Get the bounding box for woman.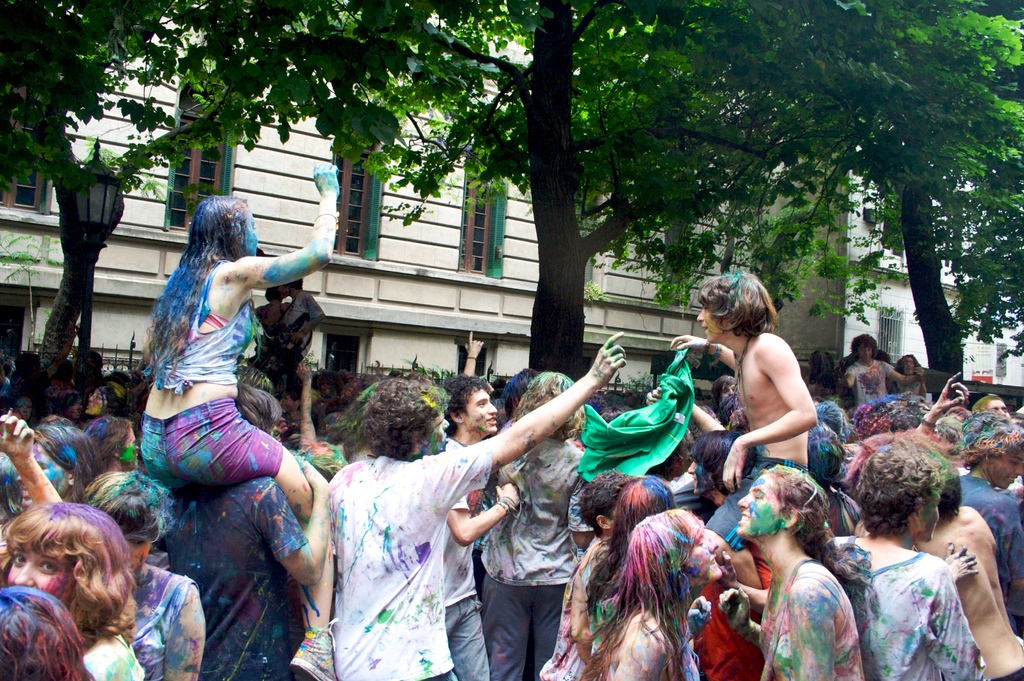
[0,412,89,575].
